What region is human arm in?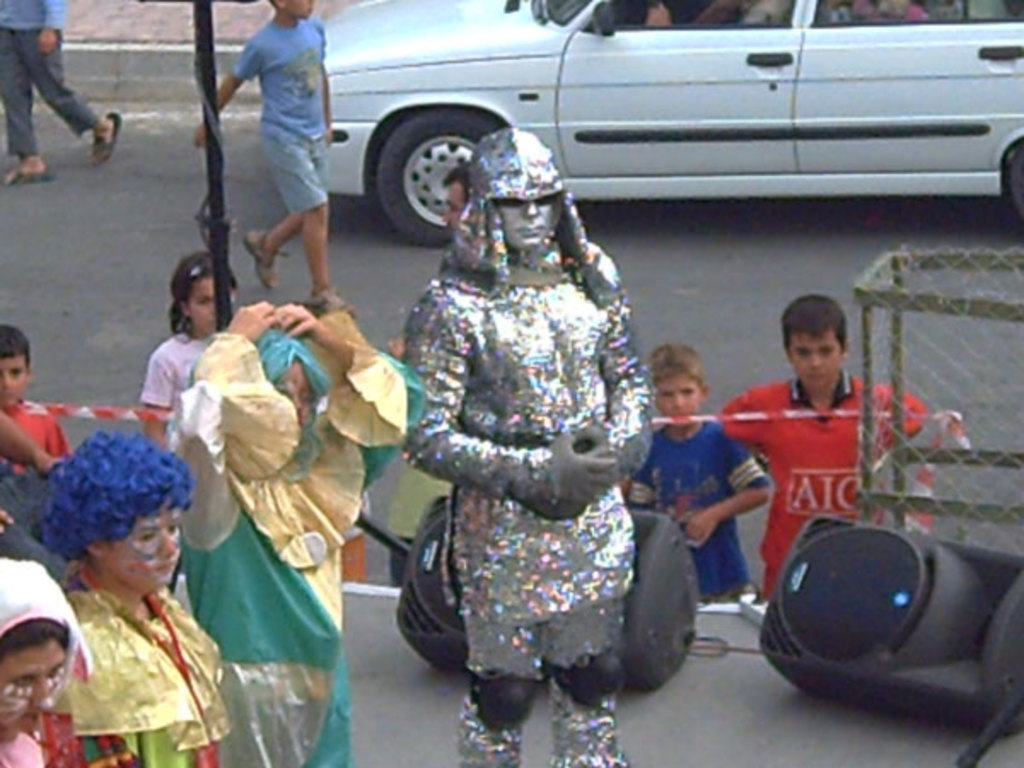
bbox=[0, 410, 65, 476].
